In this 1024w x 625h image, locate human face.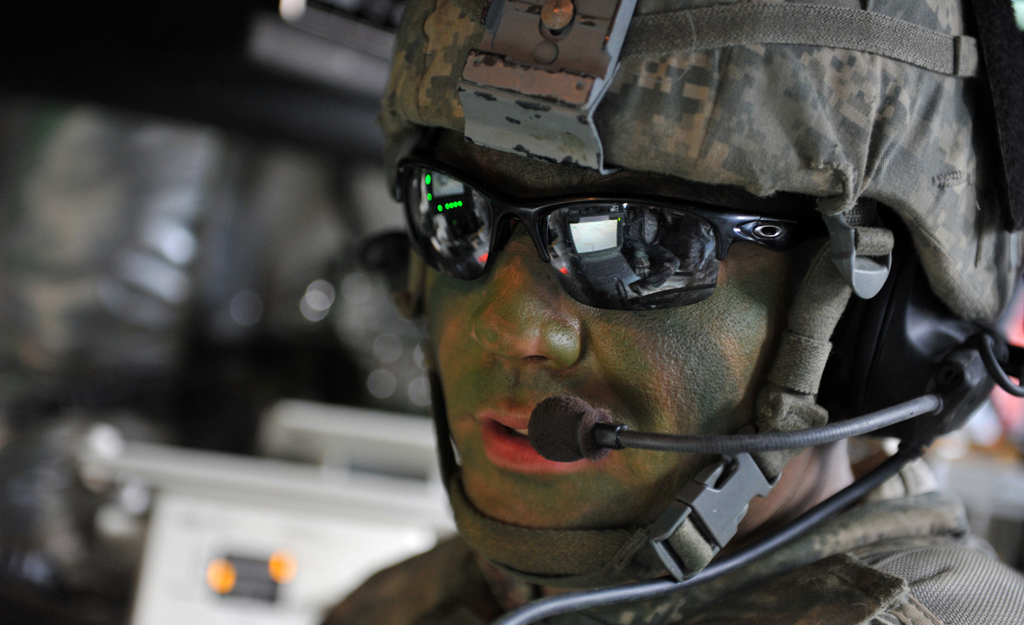
Bounding box: [x1=426, y1=167, x2=794, y2=530].
